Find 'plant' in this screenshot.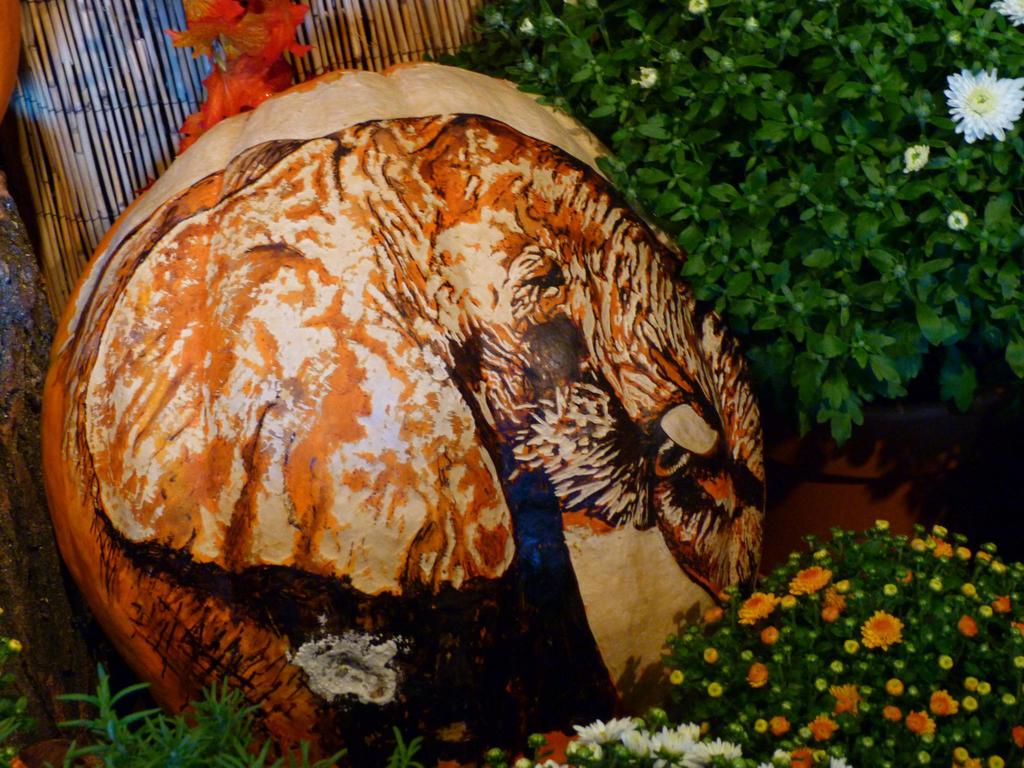
The bounding box for 'plant' is [left=0, top=607, right=435, bottom=762].
